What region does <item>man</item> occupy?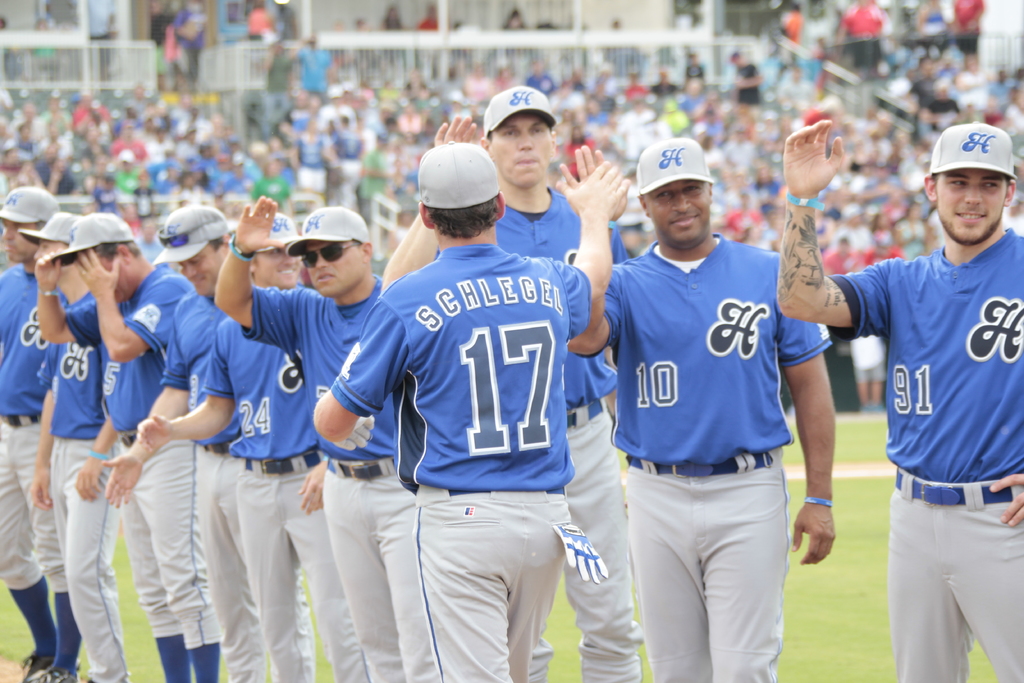
x1=567, y1=135, x2=836, y2=682.
